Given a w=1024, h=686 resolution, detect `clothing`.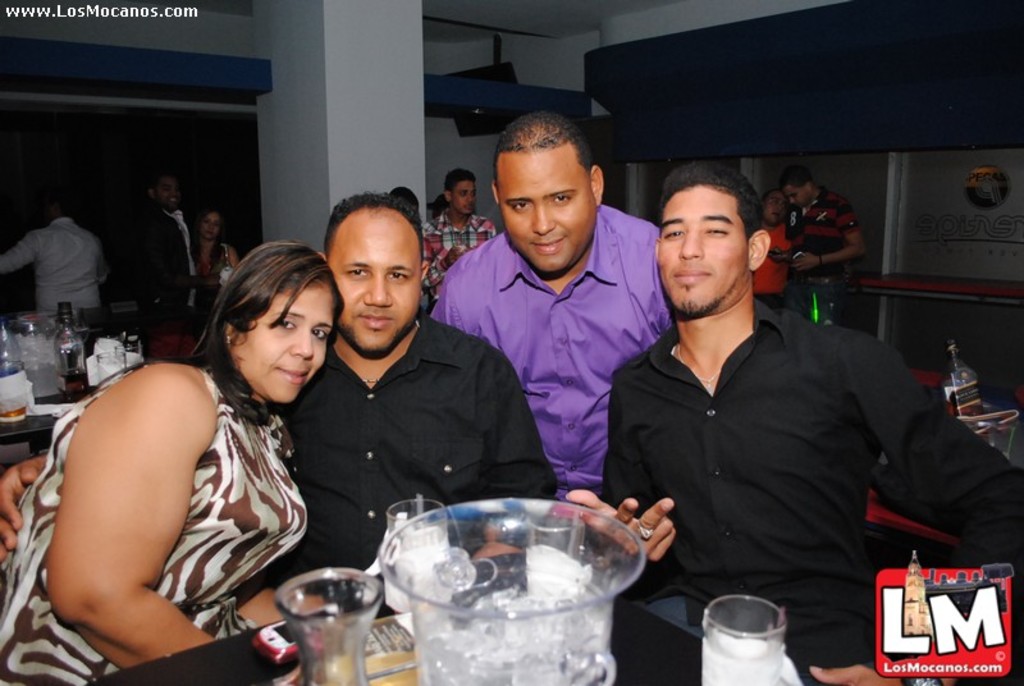
{"left": 273, "top": 316, "right": 559, "bottom": 621}.
